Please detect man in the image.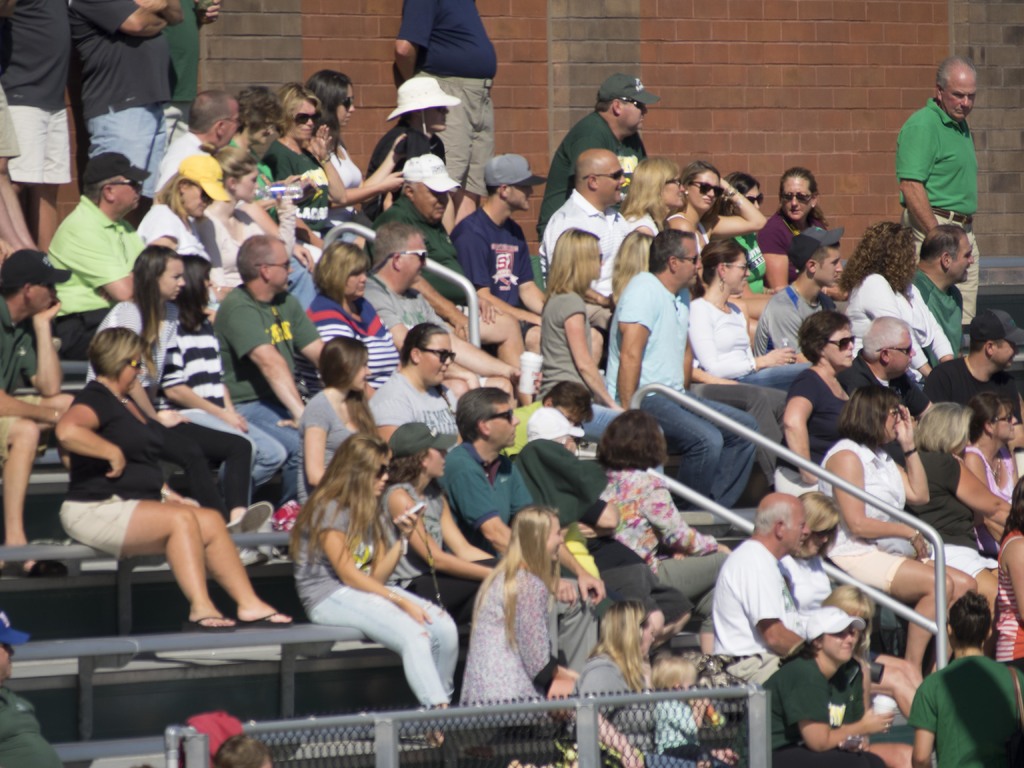
[157, 90, 246, 200].
